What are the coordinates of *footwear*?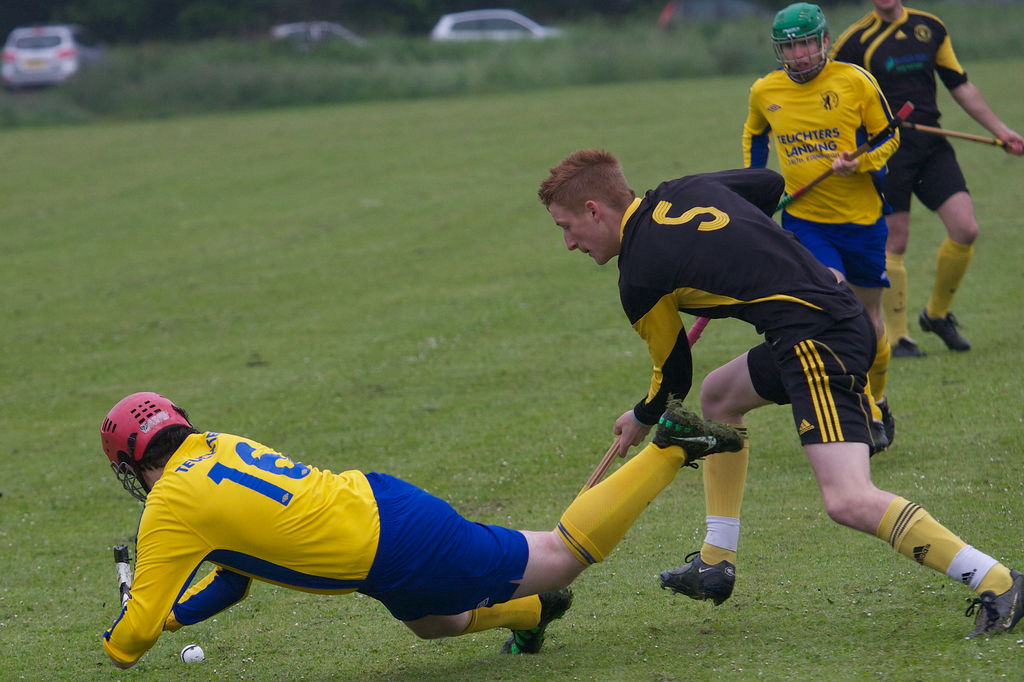
x1=917 y1=308 x2=971 y2=352.
